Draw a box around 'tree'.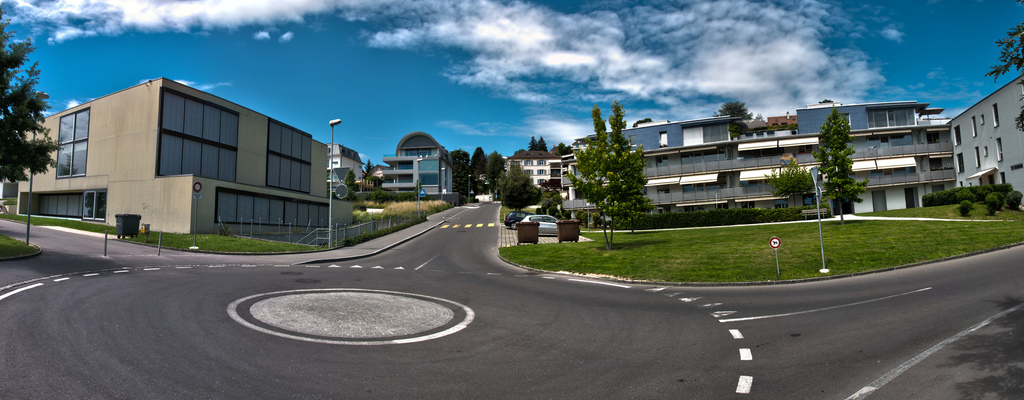
814:99:854:212.
